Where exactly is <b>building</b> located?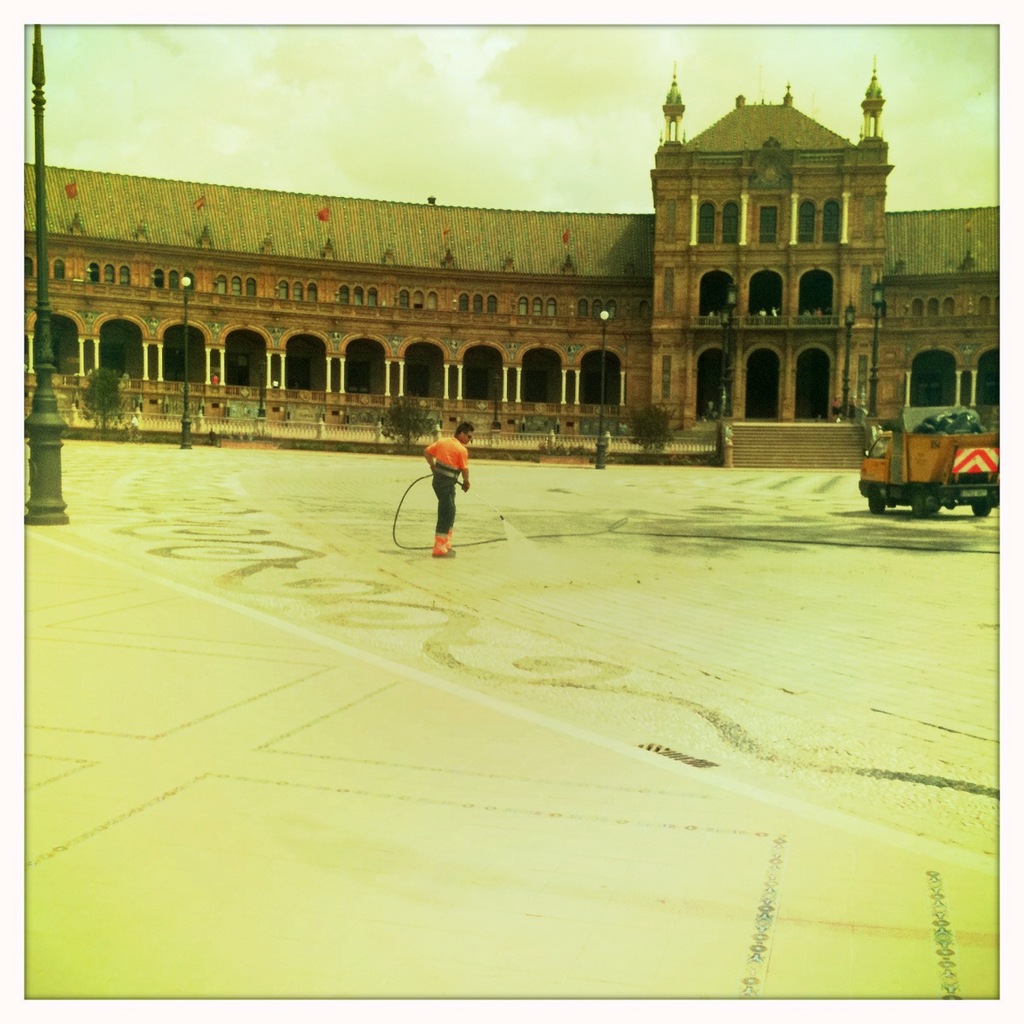
Its bounding box is Rect(20, 71, 998, 474).
